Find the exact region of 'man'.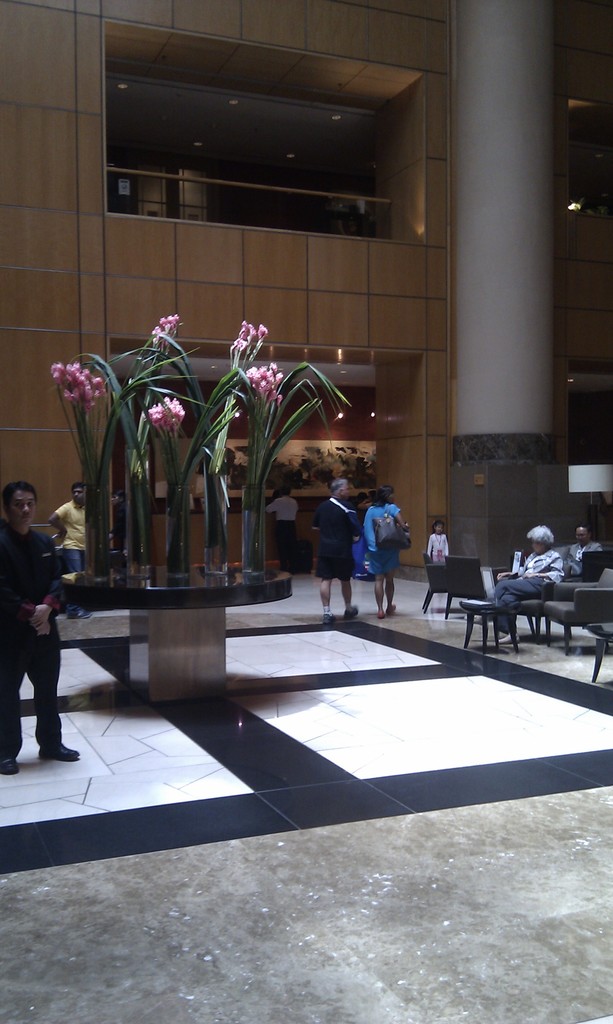
Exact region: BBox(312, 476, 365, 610).
